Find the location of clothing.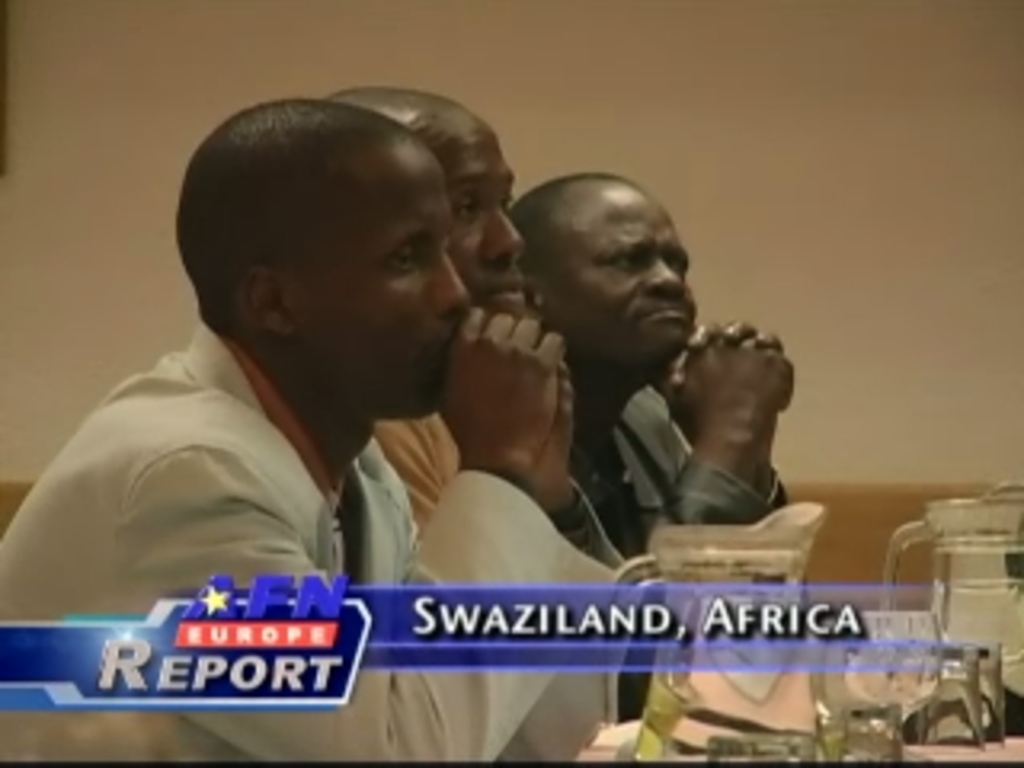
Location: Rect(0, 314, 621, 765).
